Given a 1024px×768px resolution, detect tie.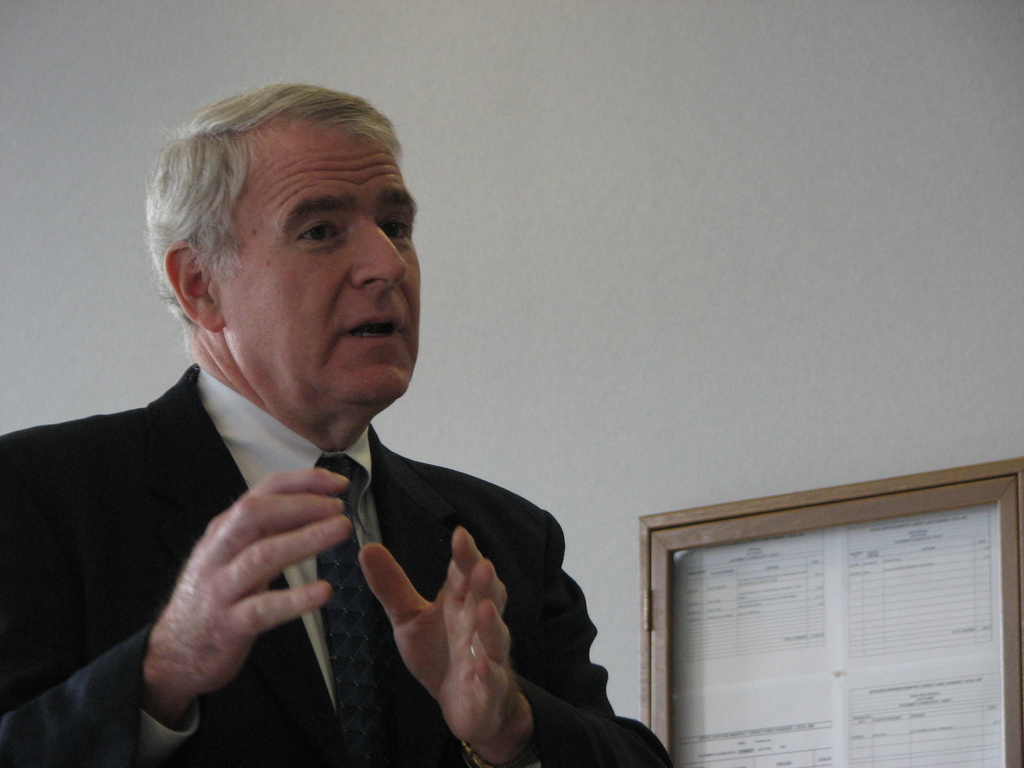
left=306, top=458, right=409, bottom=767.
